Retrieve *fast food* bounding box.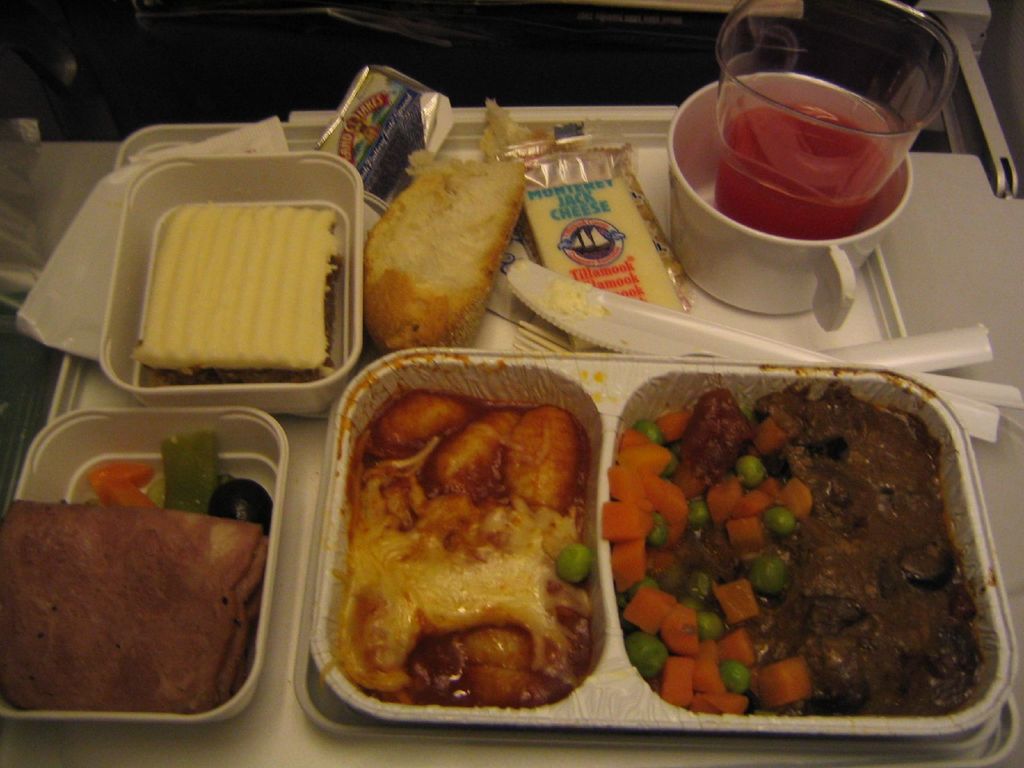
Bounding box: 323:346:598:735.
